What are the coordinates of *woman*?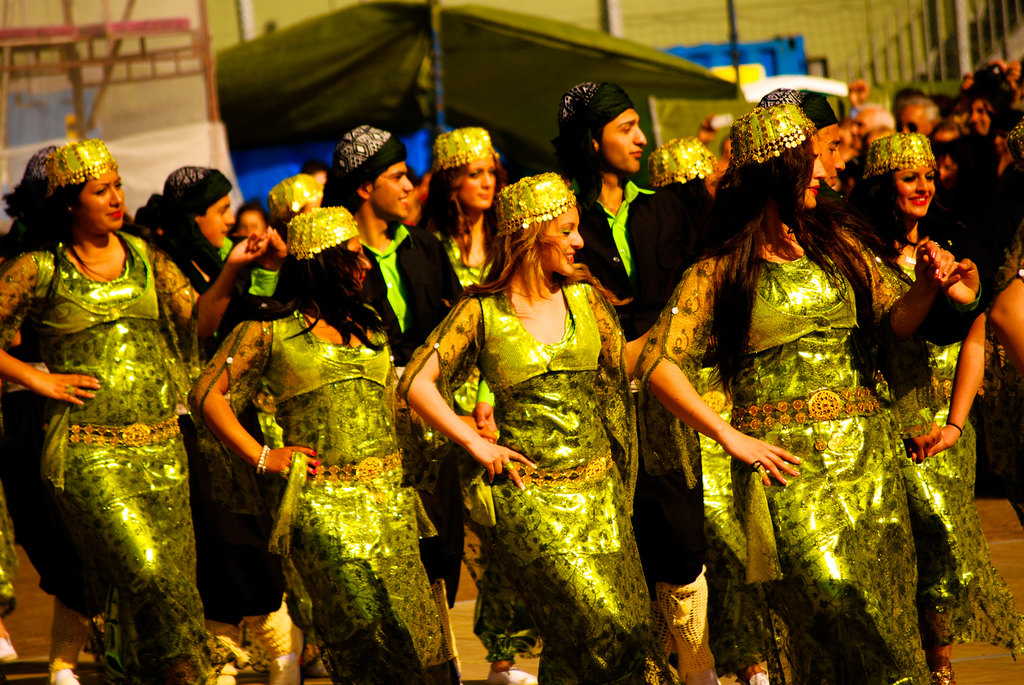
x1=418, y1=166, x2=652, y2=684.
